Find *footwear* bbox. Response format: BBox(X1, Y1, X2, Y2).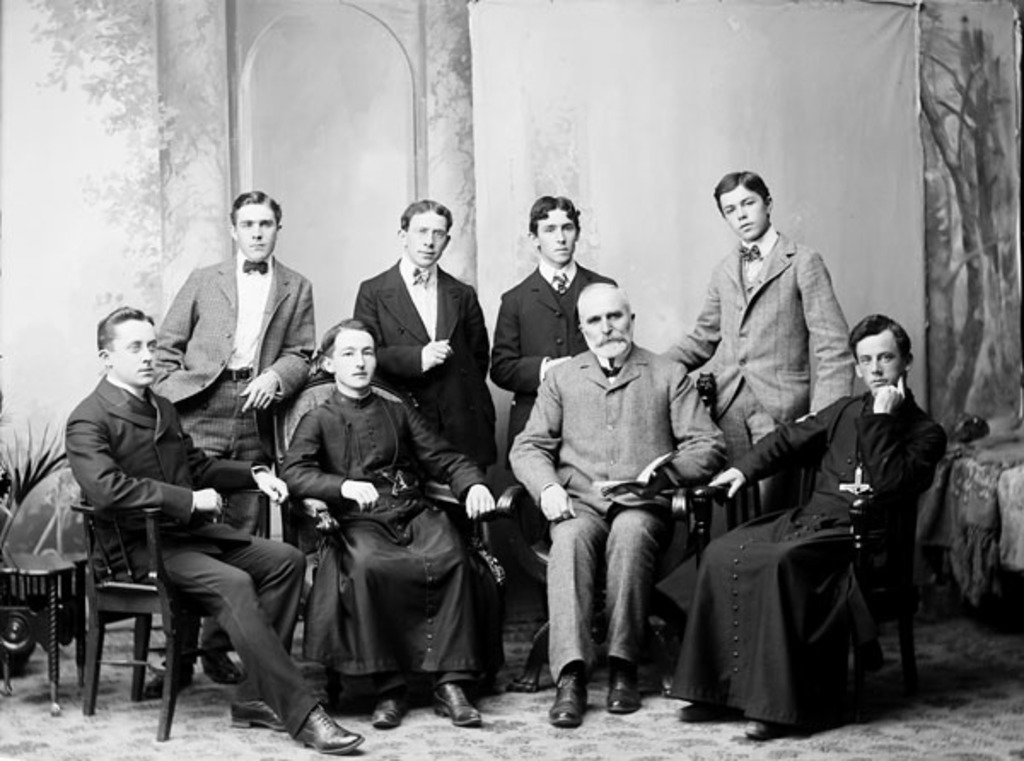
BBox(370, 698, 406, 727).
